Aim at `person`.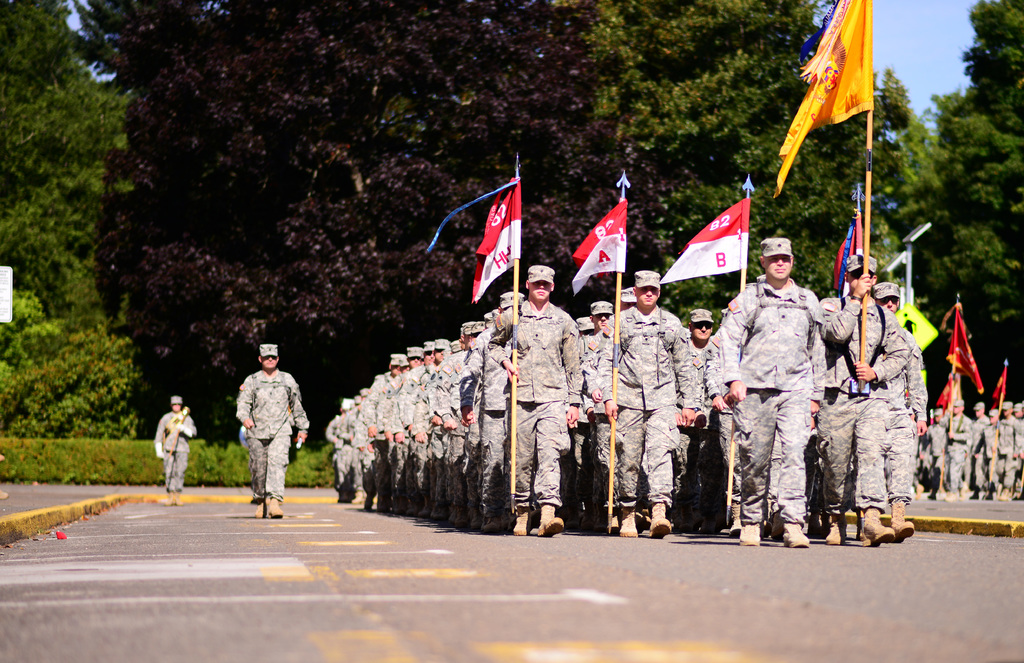
Aimed at locate(941, 394, 976, 495).
